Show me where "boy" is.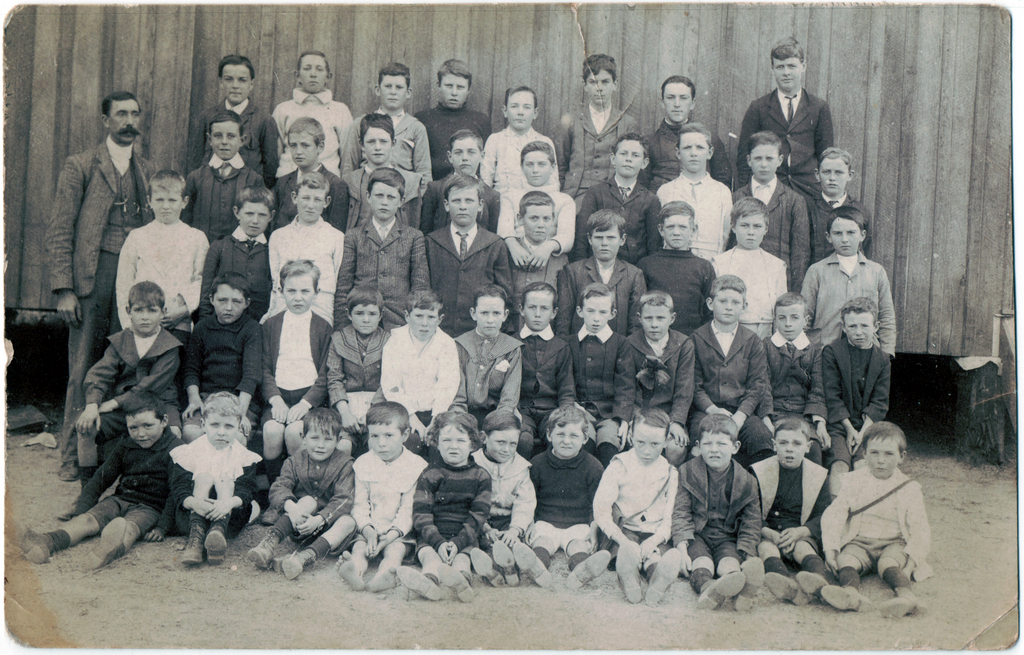
"boy" is at {"x1": 453, "y1": 284, "x2": 517, "y2": 457}.
